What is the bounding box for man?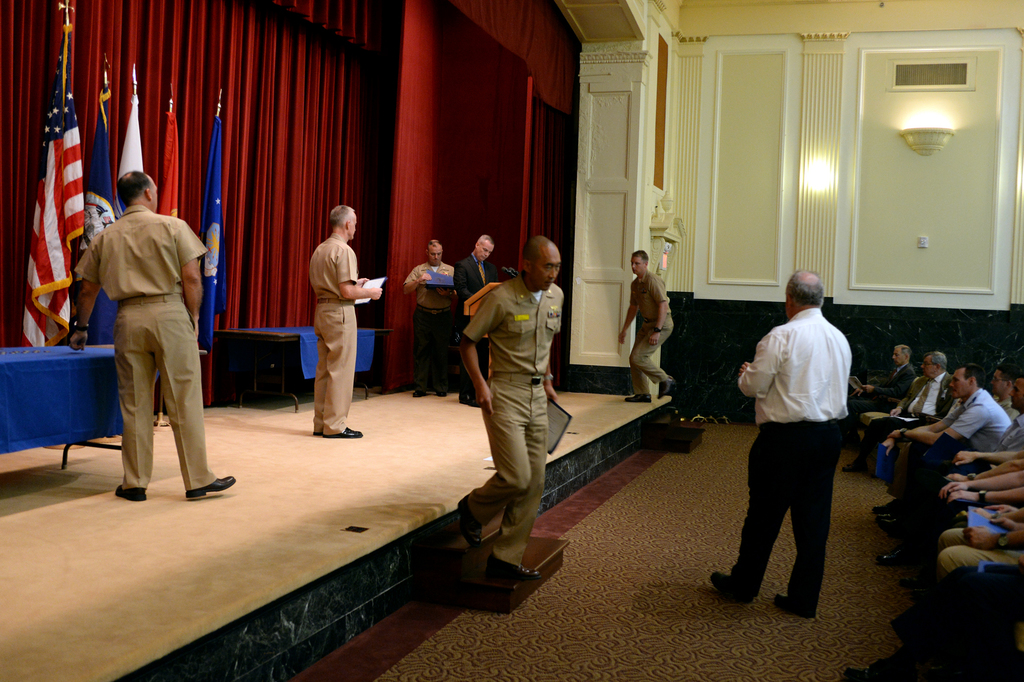
730/257/875/635.
